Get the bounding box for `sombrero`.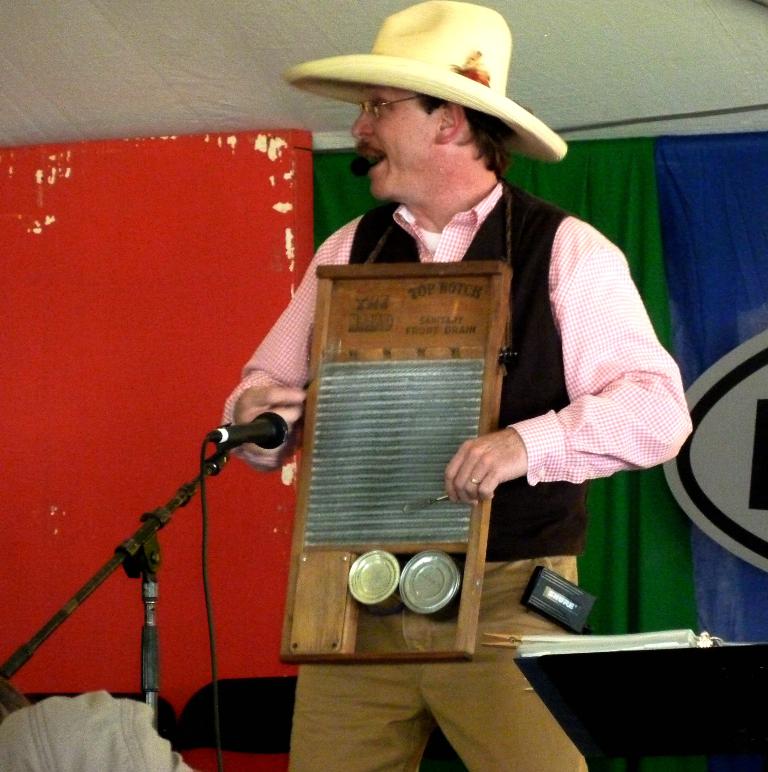
284, 0, 571, 161.
